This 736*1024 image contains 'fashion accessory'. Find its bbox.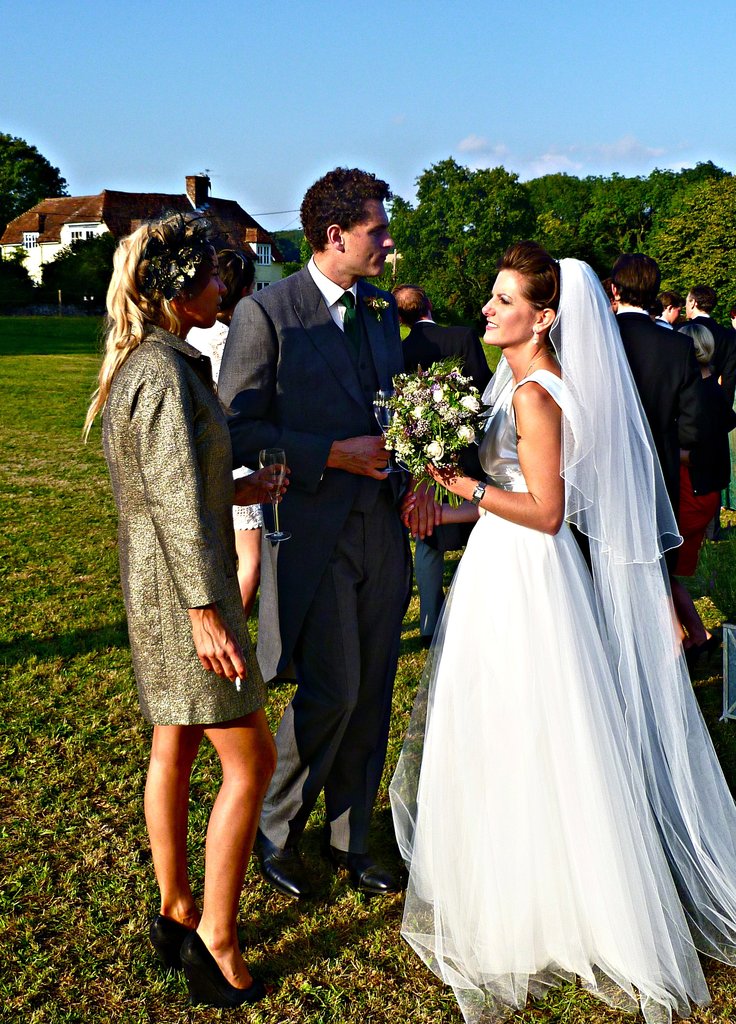
x1=696, y1=636, x2=714, y2=657.
